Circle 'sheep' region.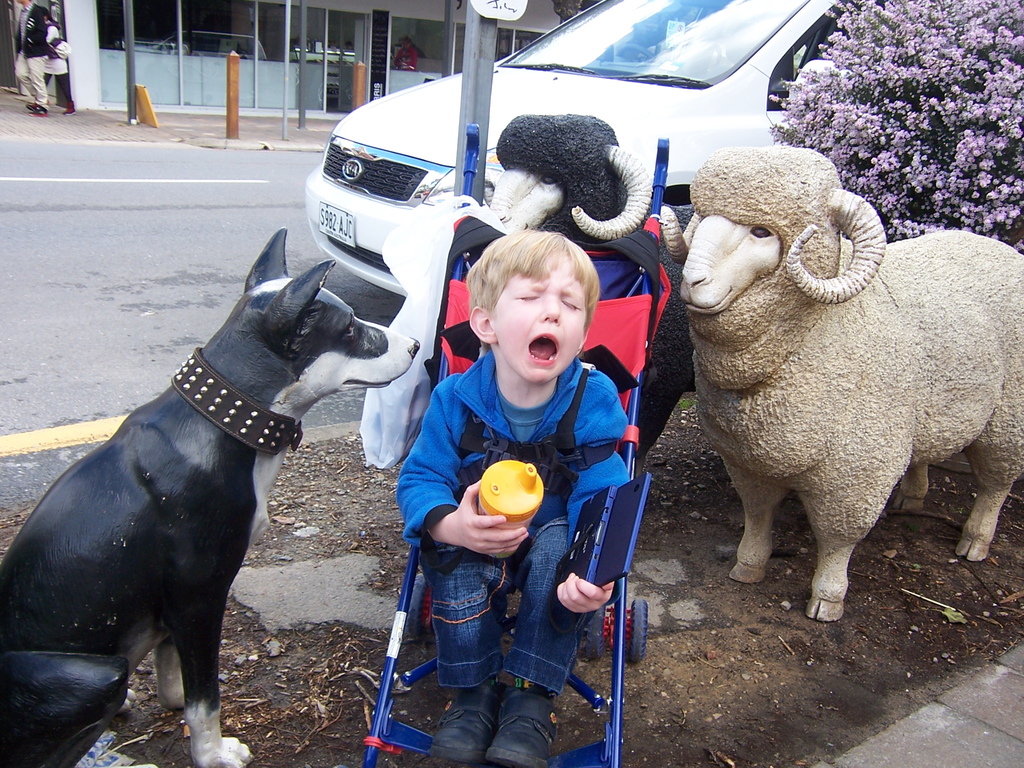
Region: x1=670, y1=163, x2=1023, y2=612.
